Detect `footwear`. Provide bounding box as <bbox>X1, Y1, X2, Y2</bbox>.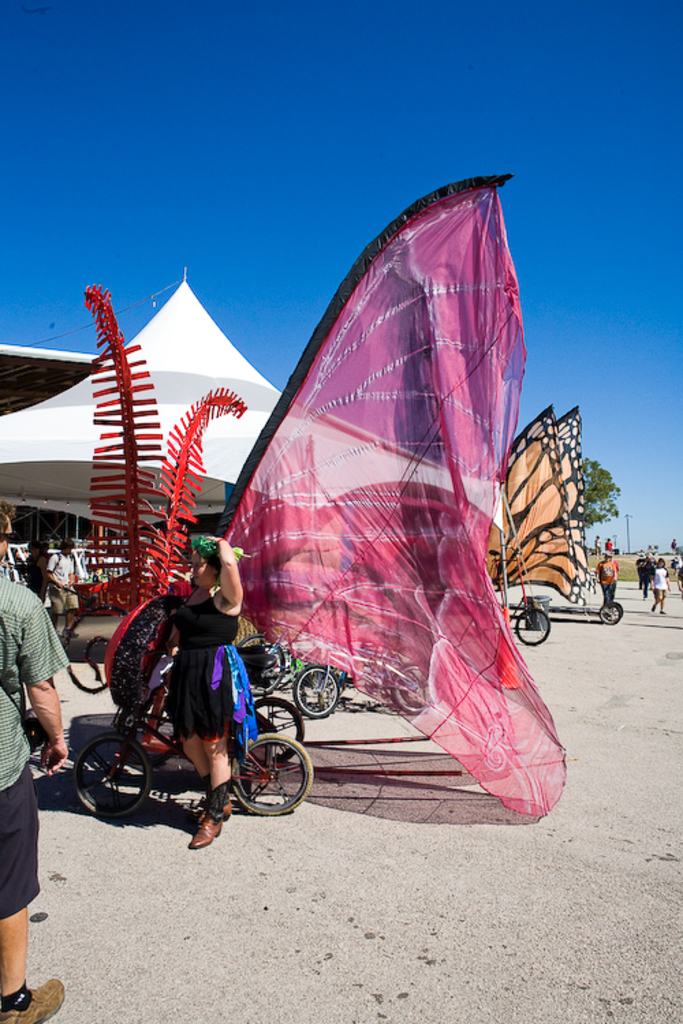
<bbox>219, 801, 231, 825</bbox>.
